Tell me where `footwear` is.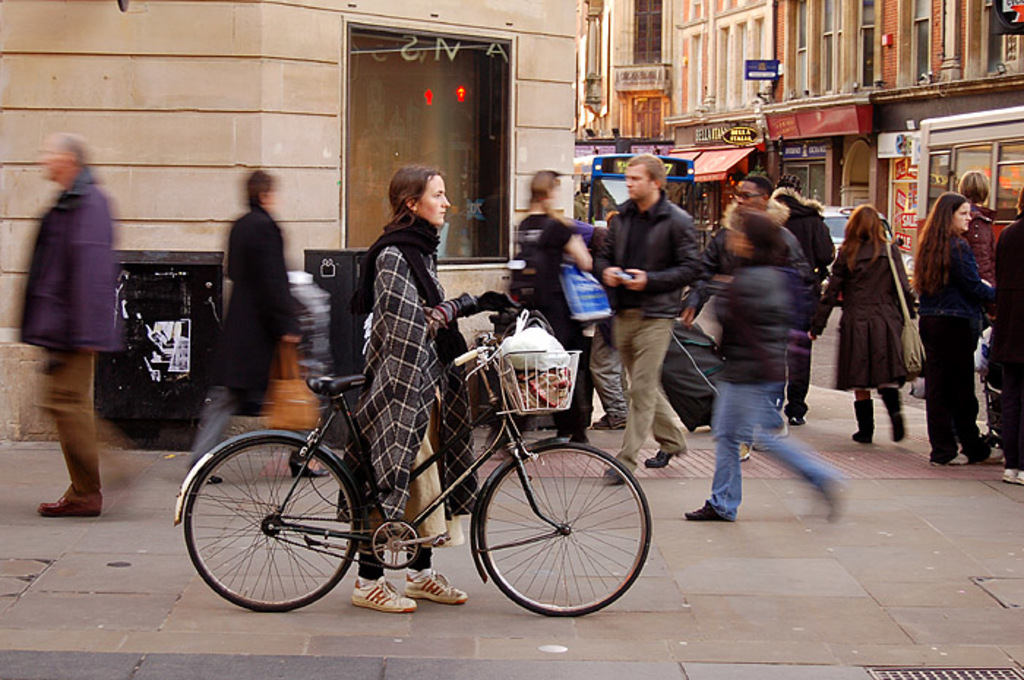
`footwear` is at region(1017, 469, 1023, 486).
